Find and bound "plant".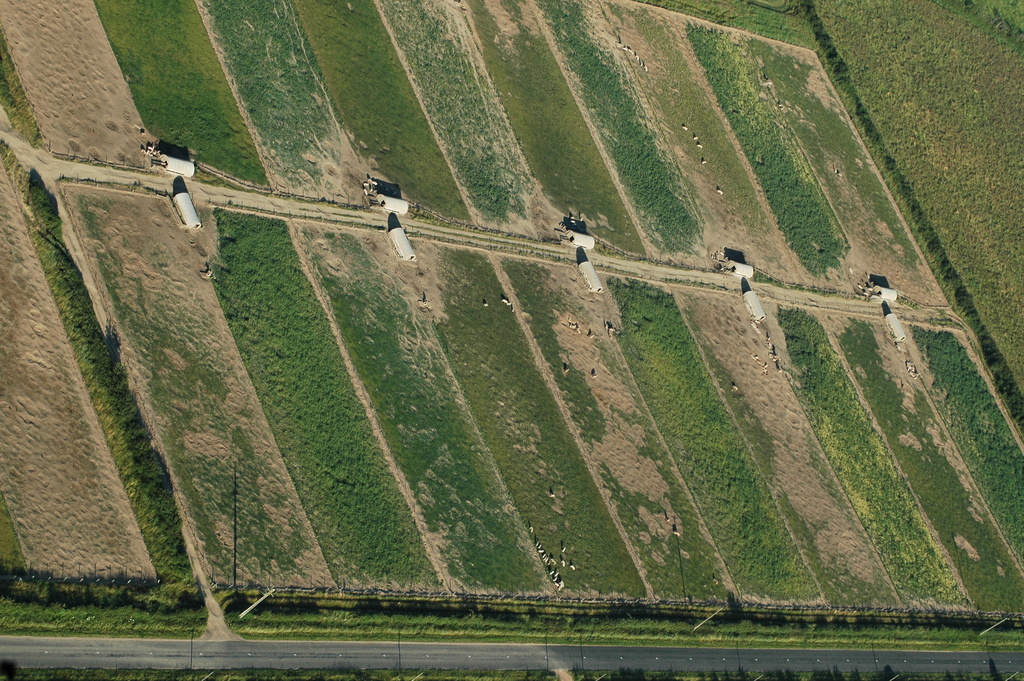
Bound: box=[1, 490, 28, 574].
